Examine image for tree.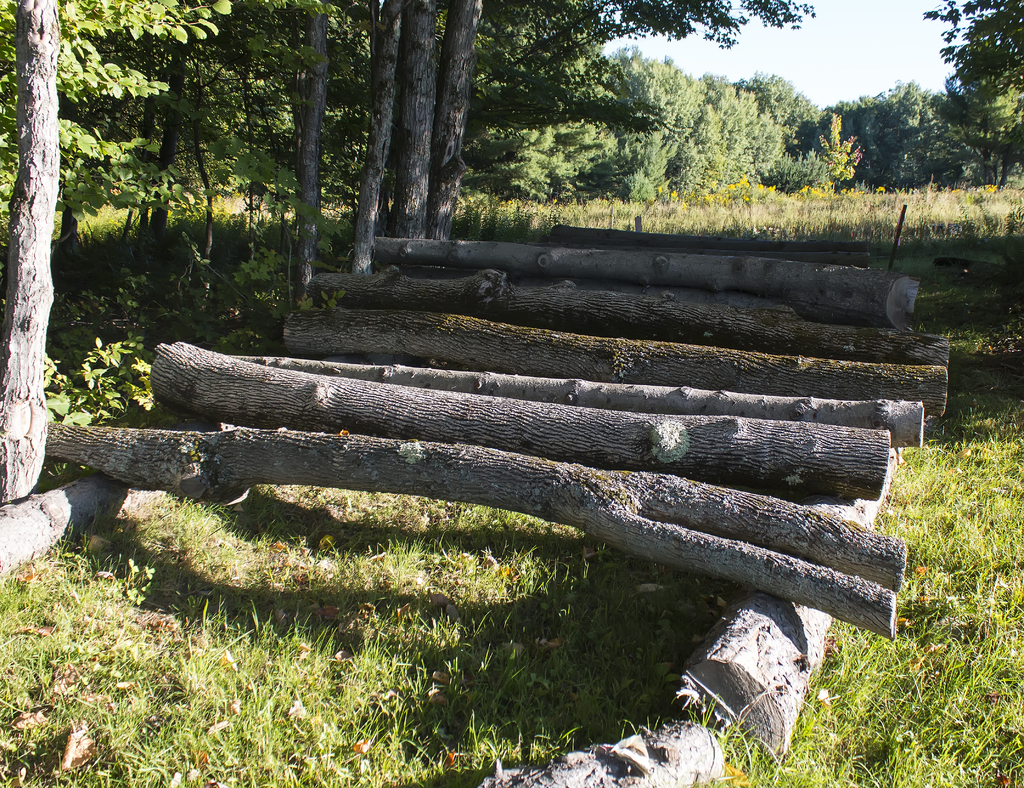
Examination result: locate(767, 145, 835, 197).
